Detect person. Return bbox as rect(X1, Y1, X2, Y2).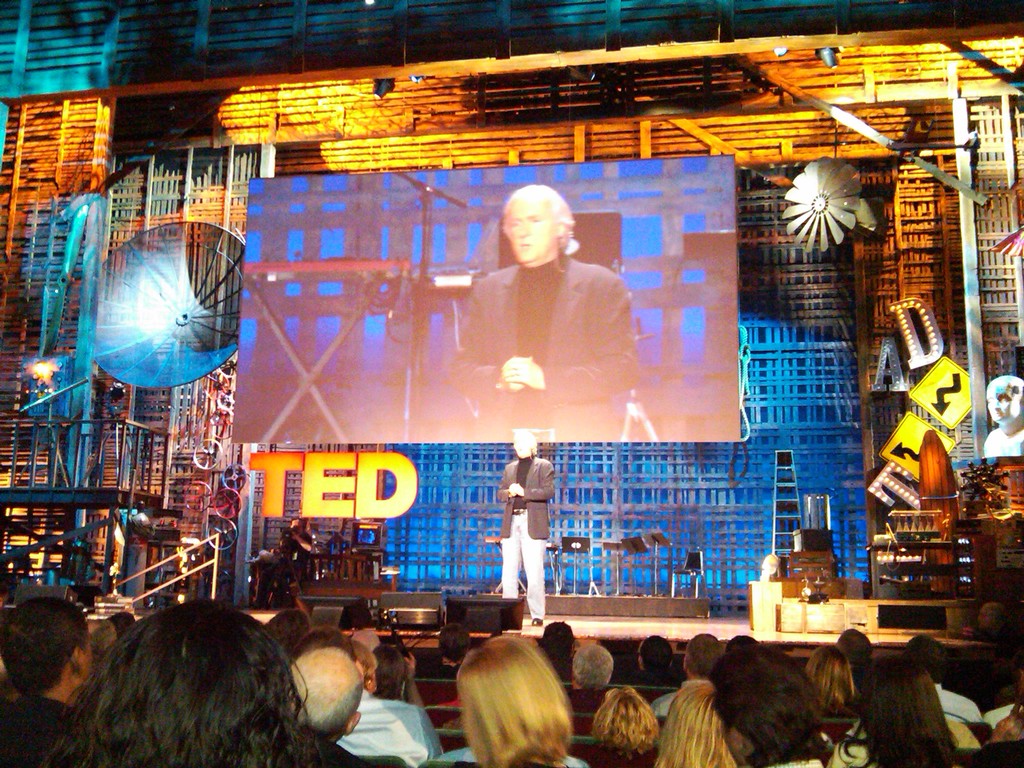
rect(499, 436, 564, 619).
